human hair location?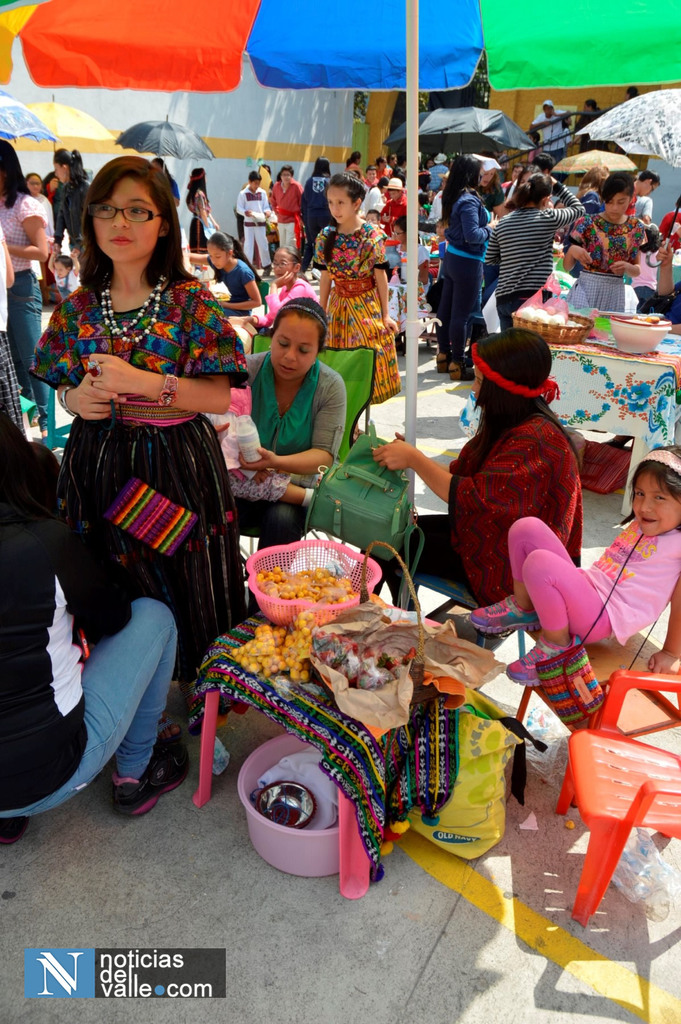
x1=314 y1=157 x2=333 y2=173
